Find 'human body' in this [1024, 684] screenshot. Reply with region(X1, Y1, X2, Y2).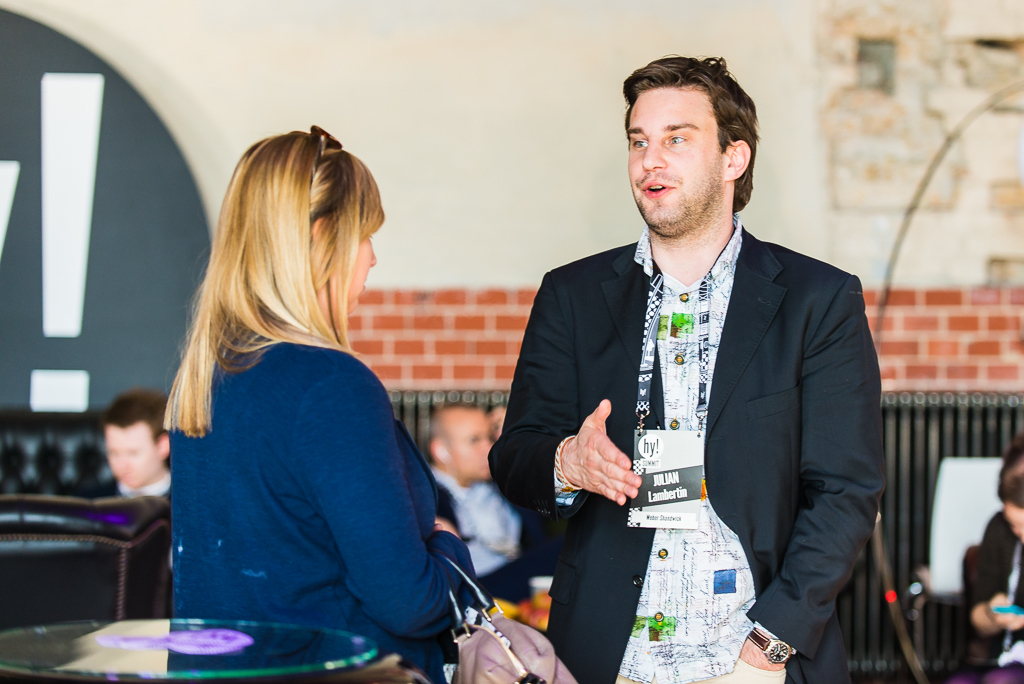
region(128, 106, 531, 683).
